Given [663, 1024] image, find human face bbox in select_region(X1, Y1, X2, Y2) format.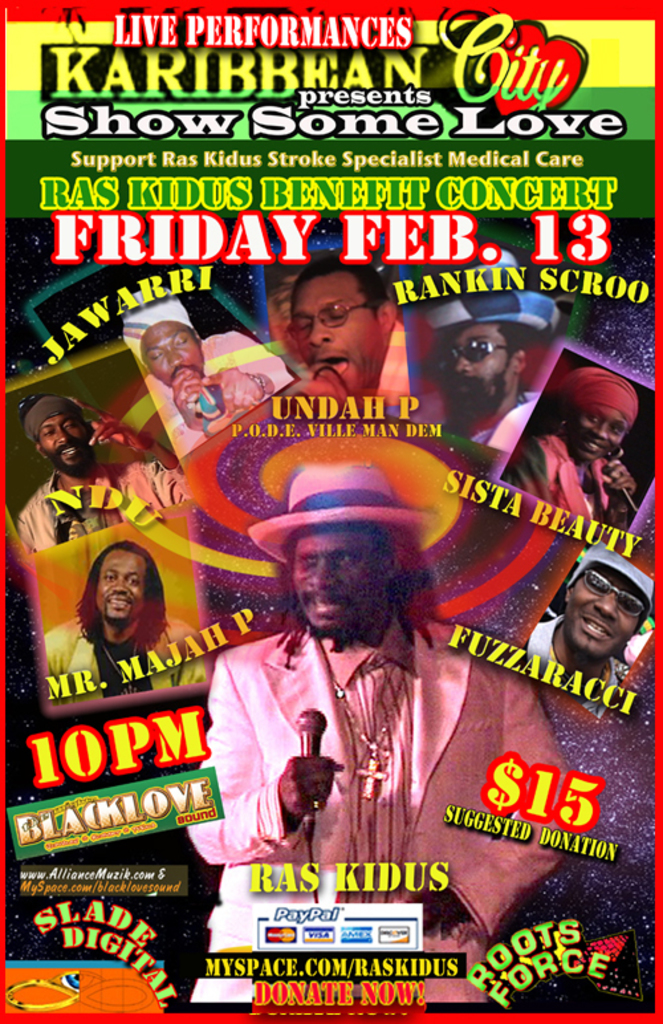
select_region(94, 549, 145, 621).
